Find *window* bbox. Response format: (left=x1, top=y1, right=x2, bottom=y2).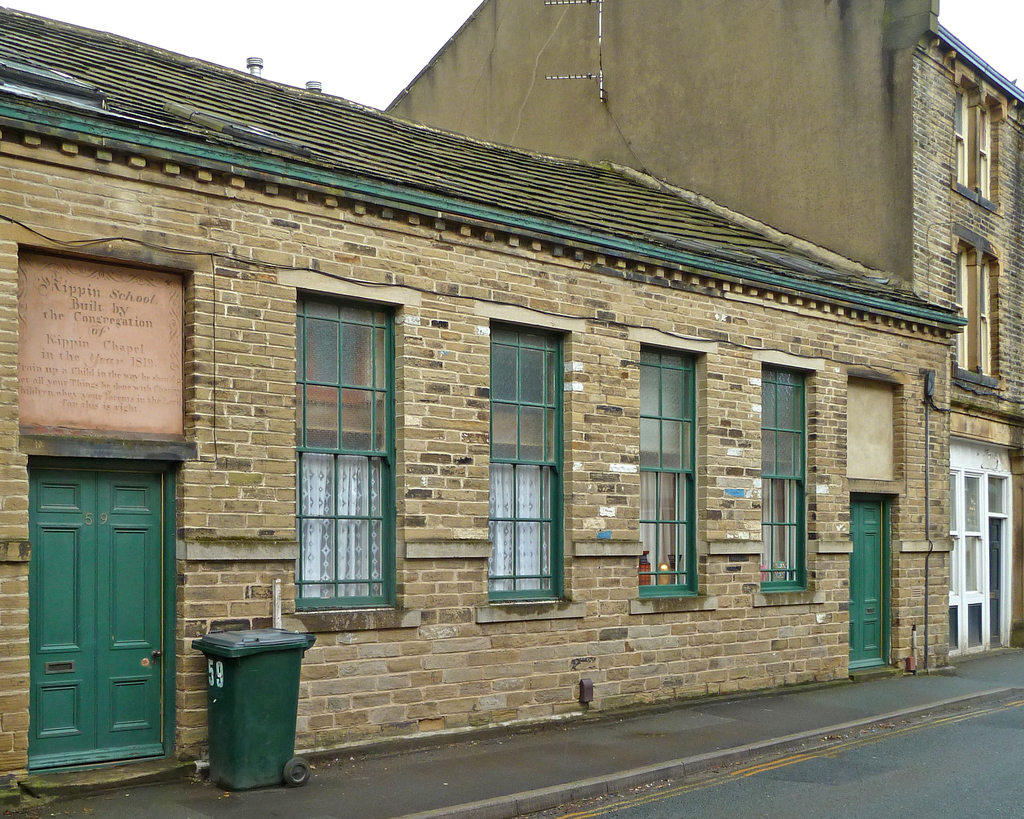
(left=753, top=361, right=811, bottom=594).
